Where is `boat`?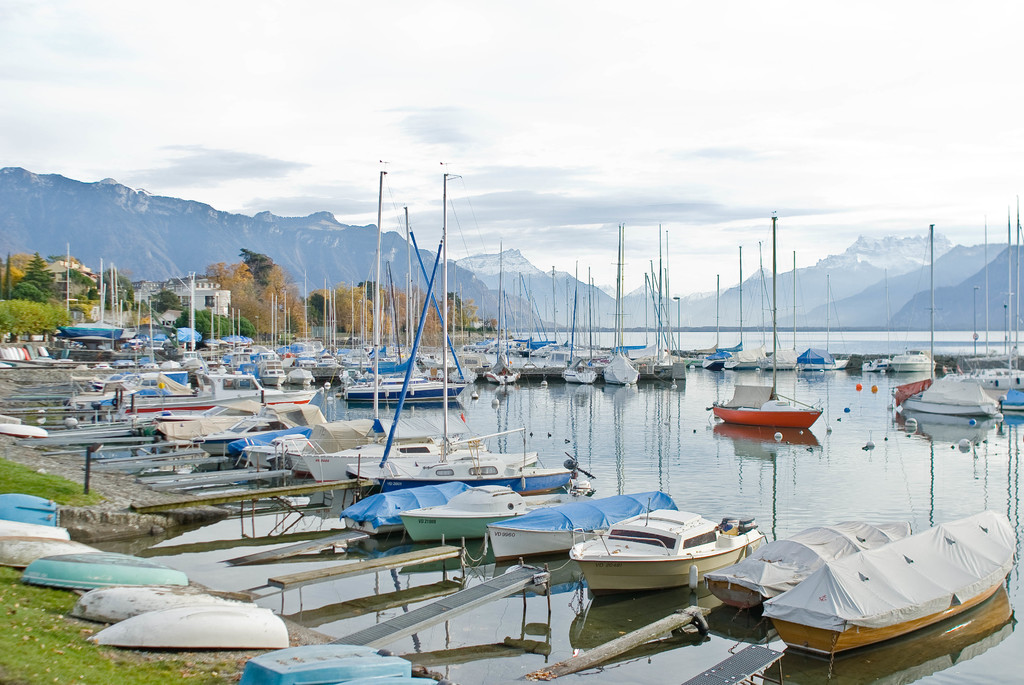
[x1=20, y1=556, x2=189, y2=588].
